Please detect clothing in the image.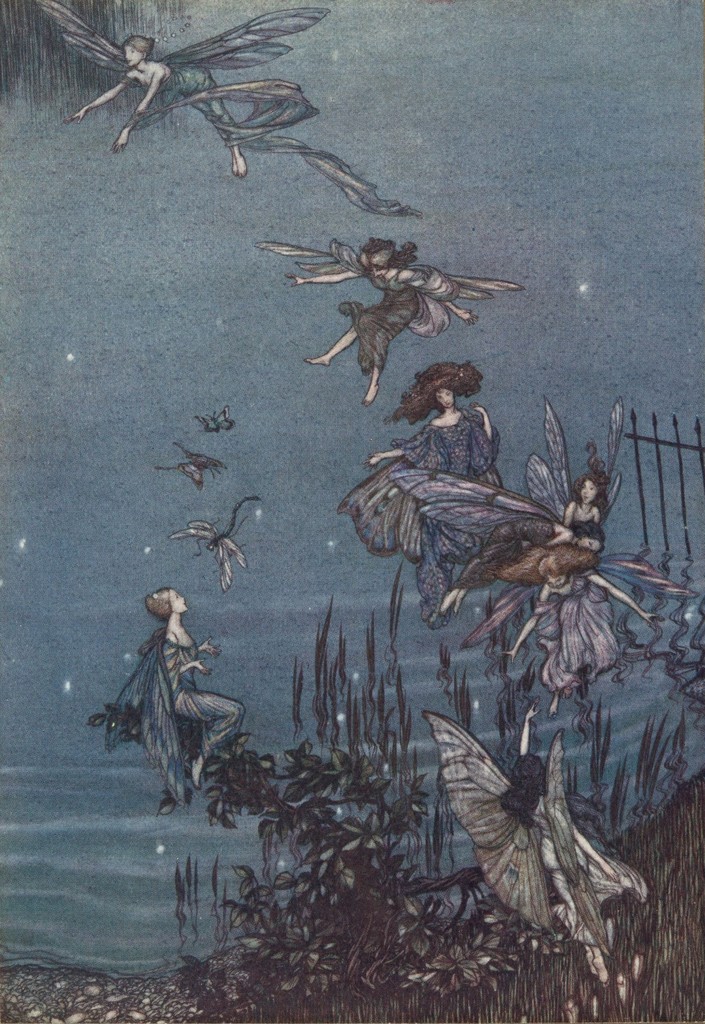
x1=110 y1=600 x2=234 y2=817.
